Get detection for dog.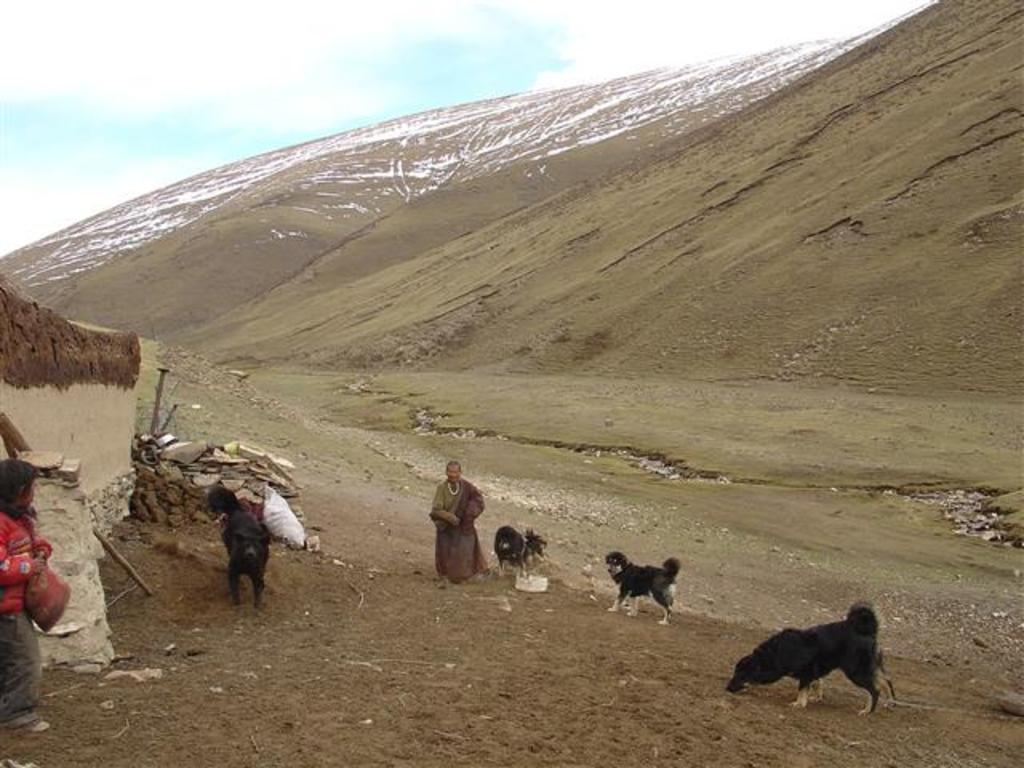
Detection: left=488, top=528, right=547, bottom=576.
